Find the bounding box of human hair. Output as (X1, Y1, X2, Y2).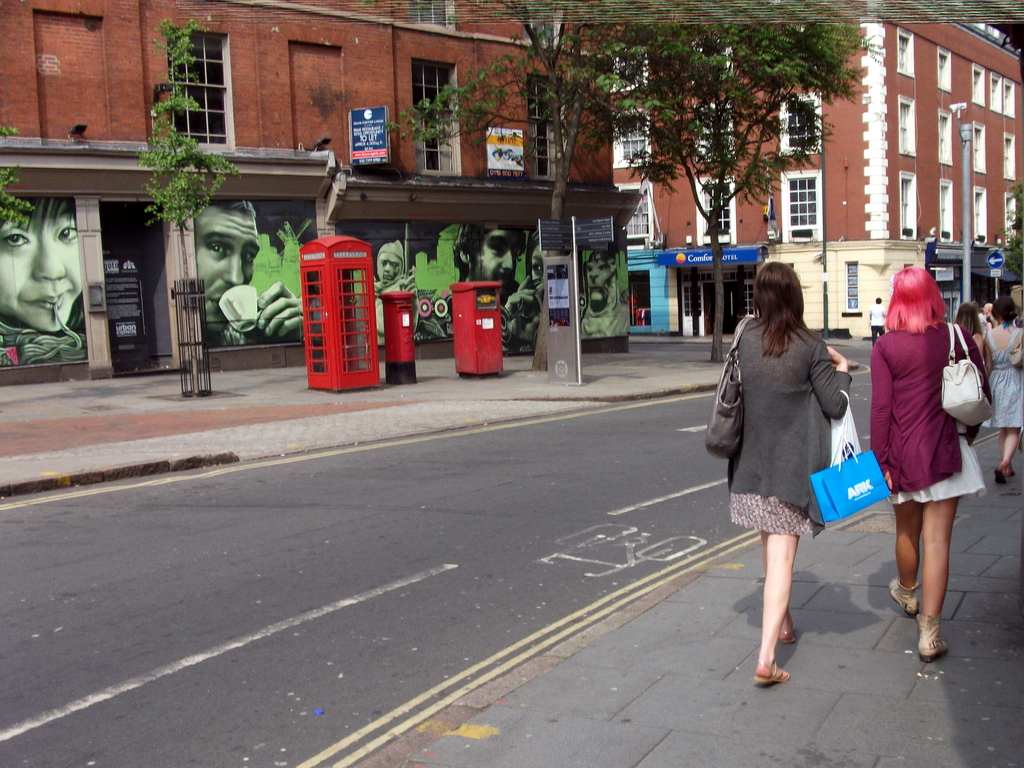
(0, 196, 76, 234).
